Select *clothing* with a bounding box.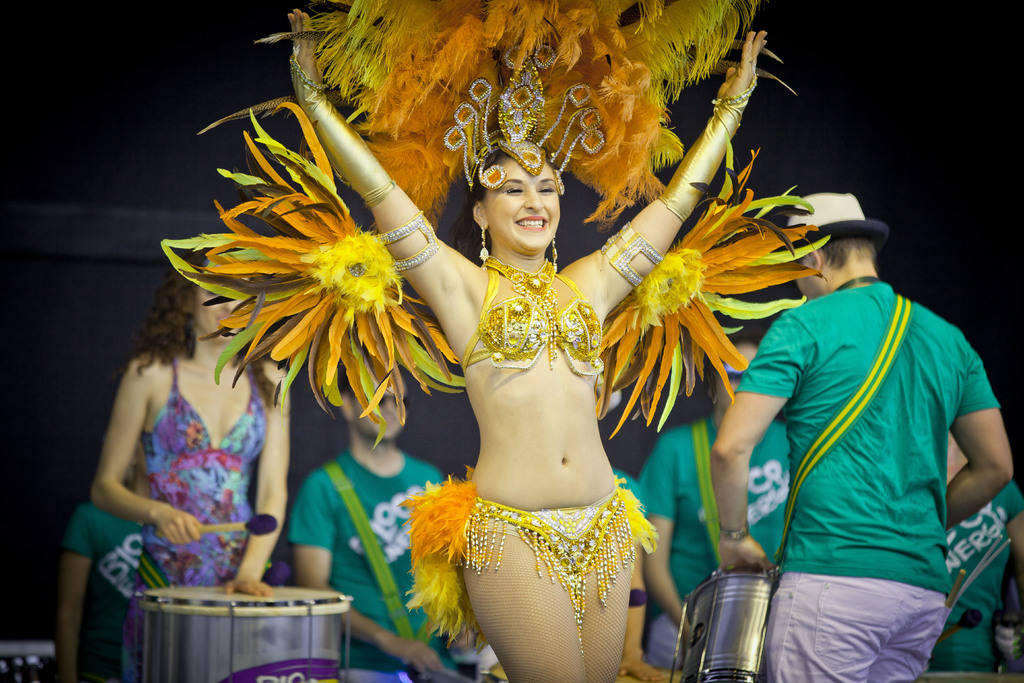
crop(456, 475, 664, 682).
